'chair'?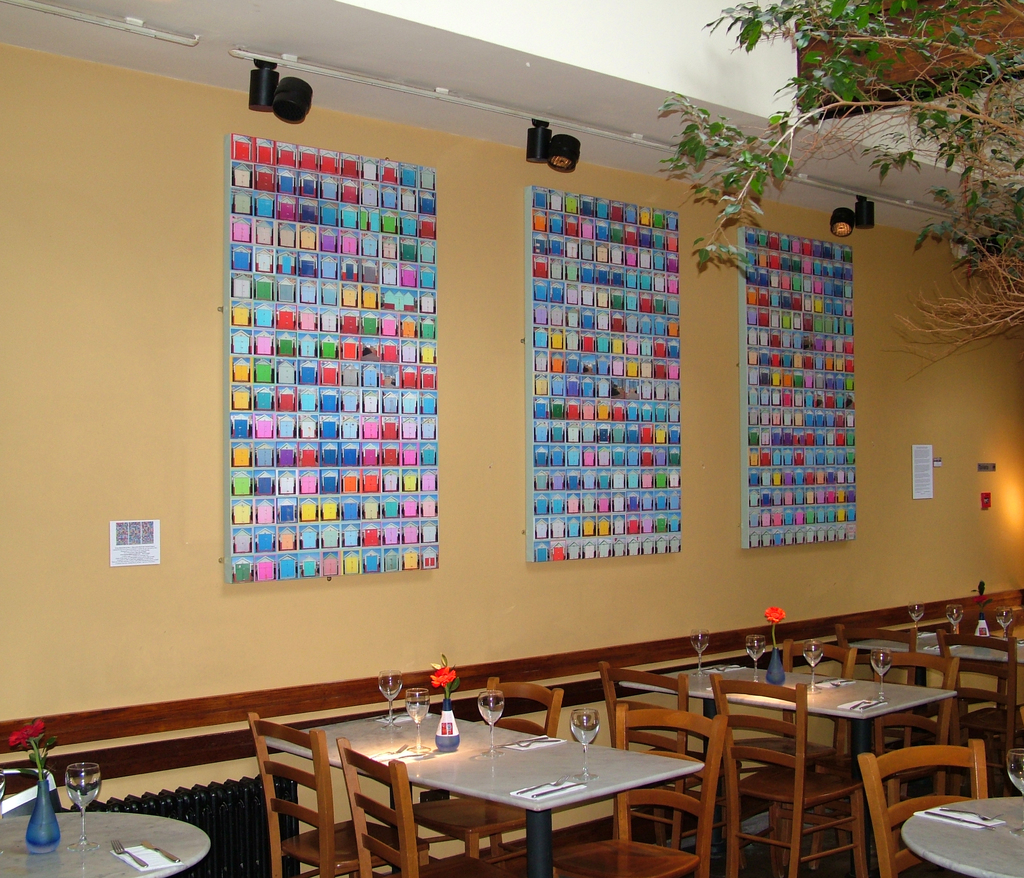
{"left": 248, "top": 712, "right": 427, "bottom": 877}
